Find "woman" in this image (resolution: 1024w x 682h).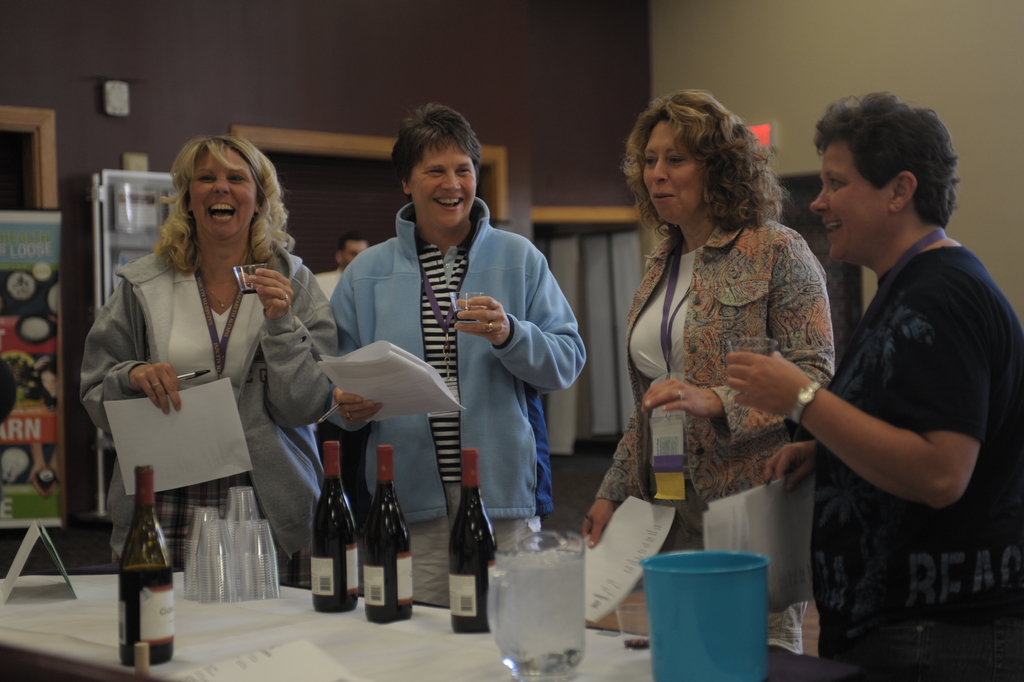
[left=572, top=89, right=834, bottom=656].
